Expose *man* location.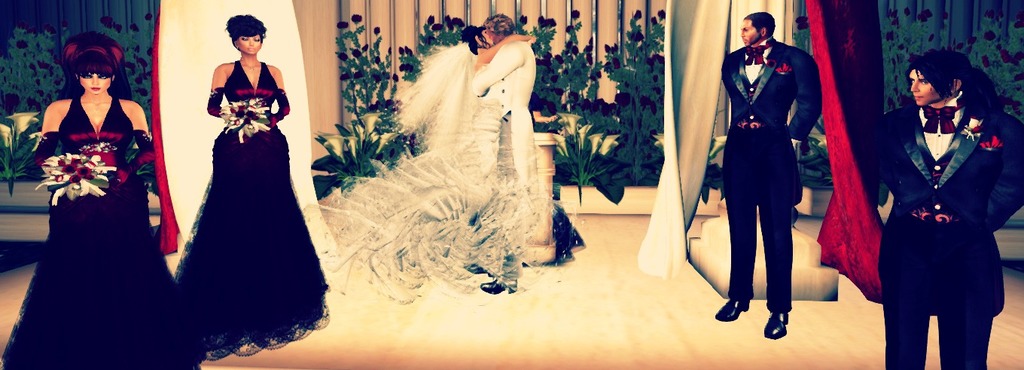
Exposed at 710:8:834:337.
